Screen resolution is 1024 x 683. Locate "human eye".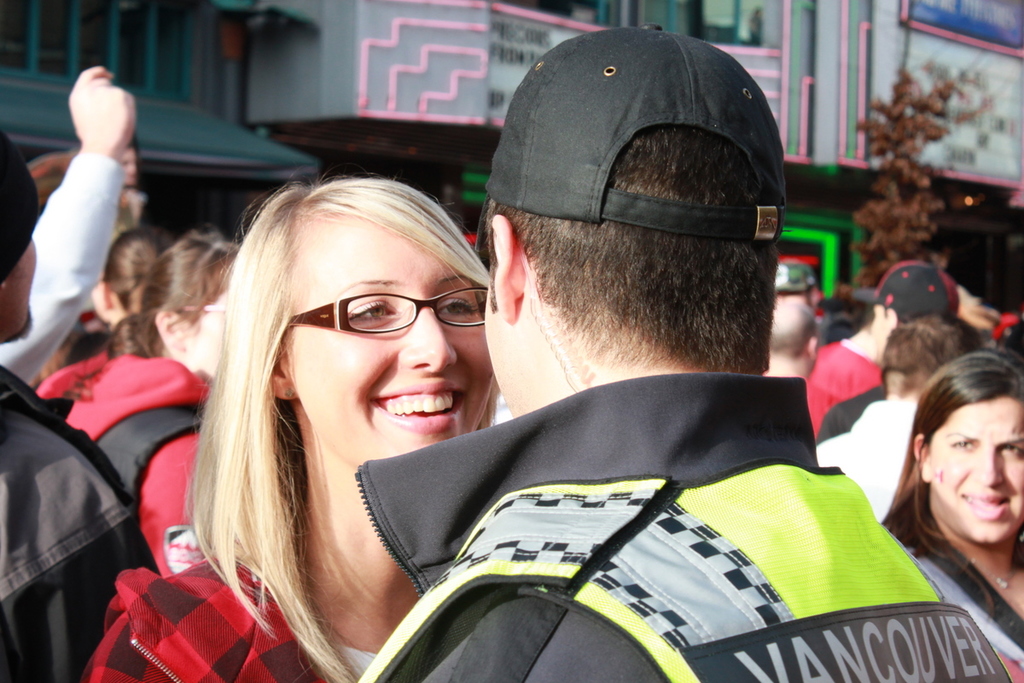
bbox(951, 434, 975, 453).
